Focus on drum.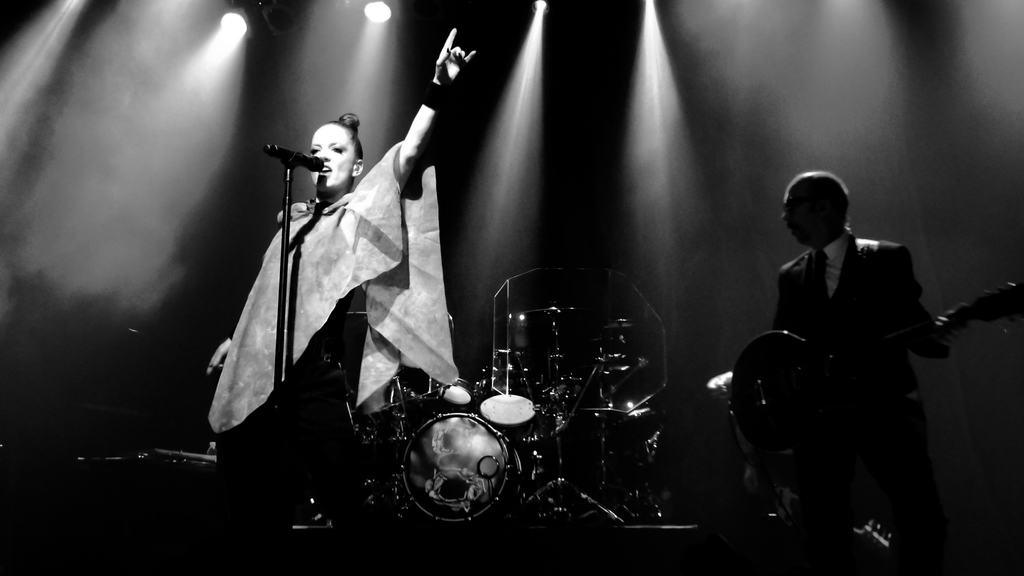
Focused at BBox(589, 319, 652, 377).
